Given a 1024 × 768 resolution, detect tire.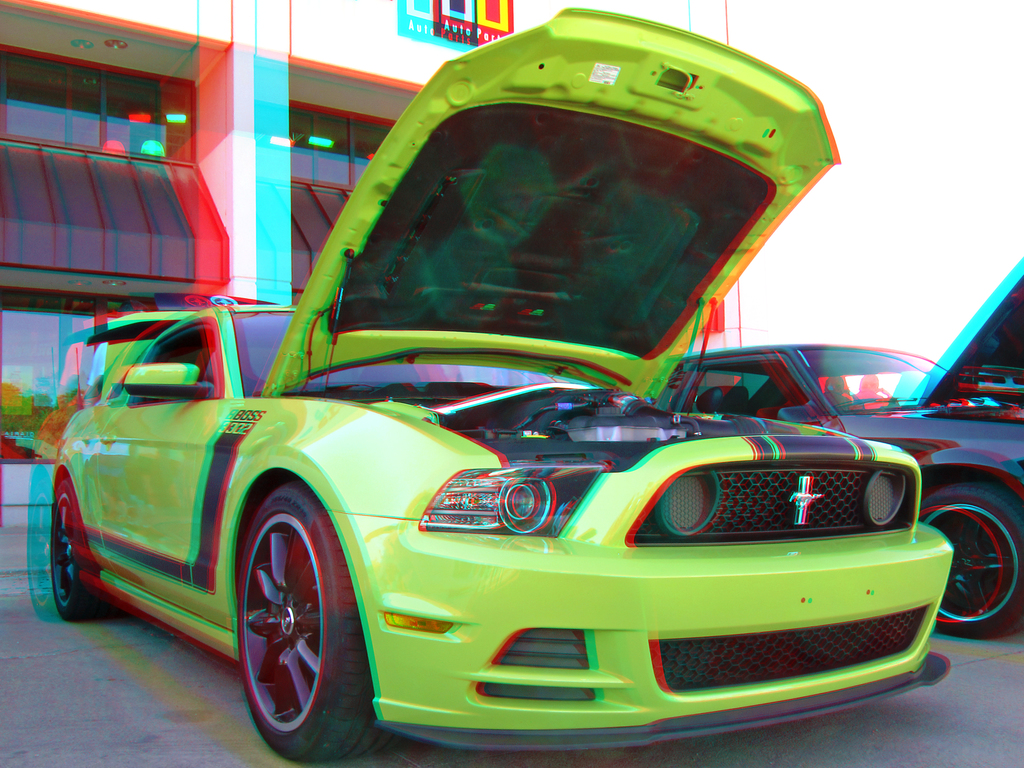
box=[917, 479, 1023, 639].
